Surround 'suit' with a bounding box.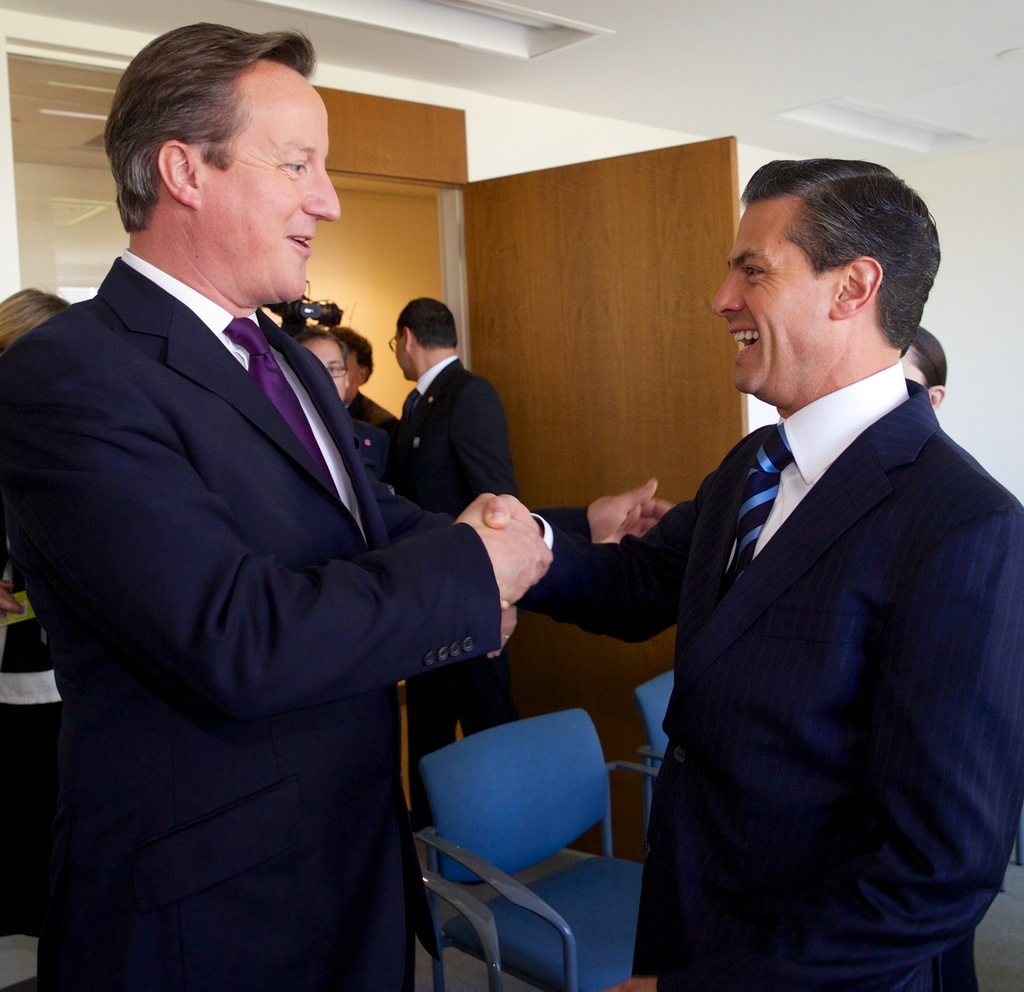
532/353/1023/991.
